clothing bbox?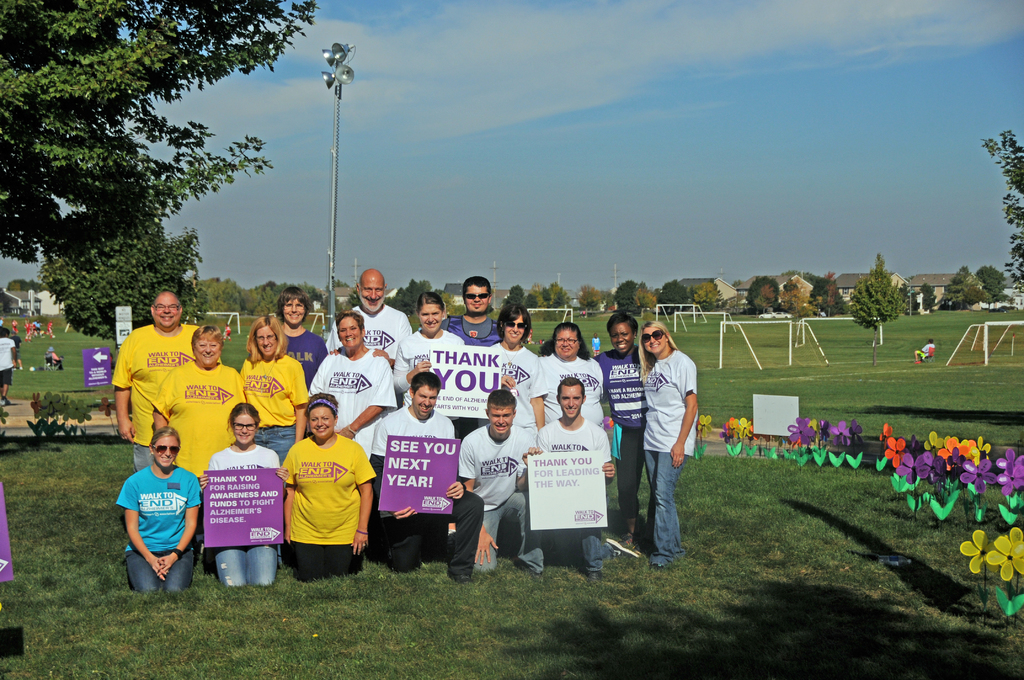
rect(116, 460, 200, 585)
